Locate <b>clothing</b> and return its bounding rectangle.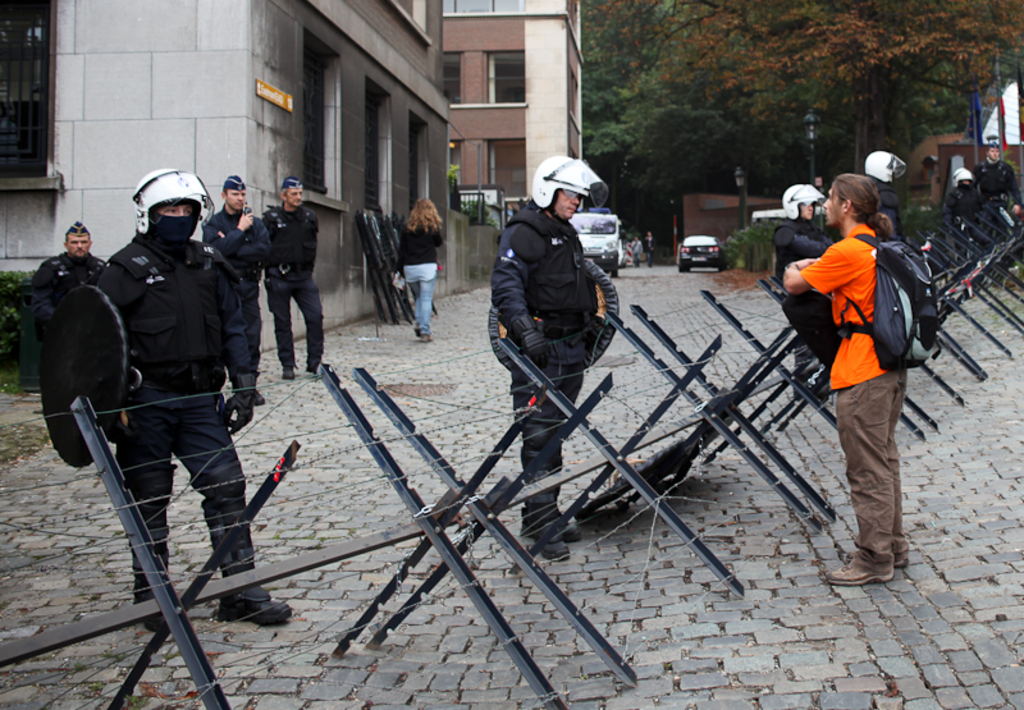
794 210 899 559.
